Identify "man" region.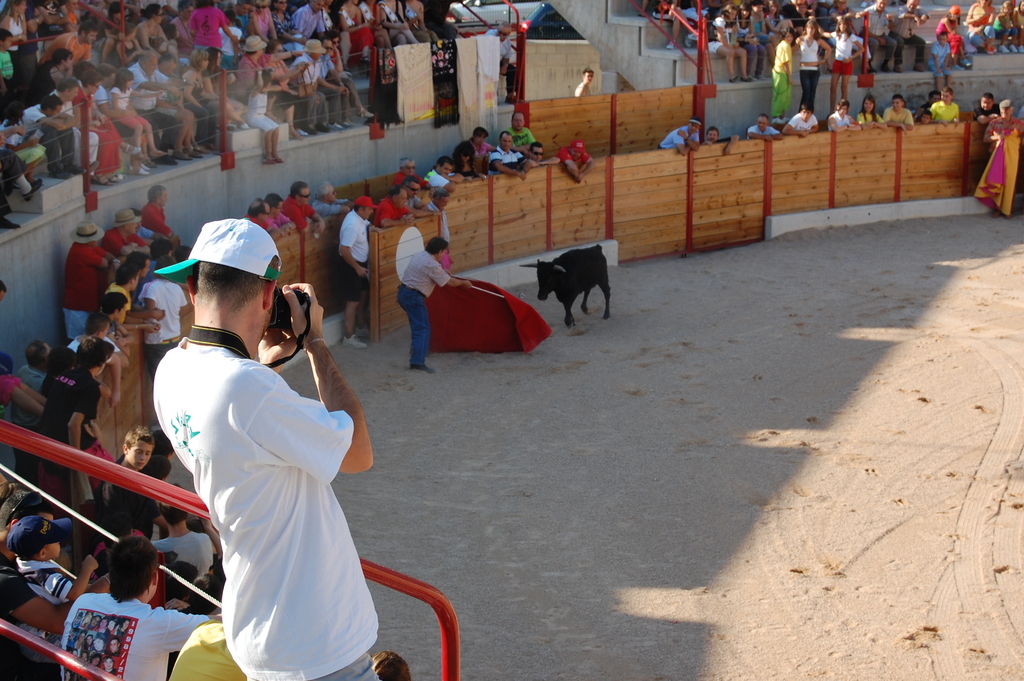
Region: (106, 637, 124, 660).
